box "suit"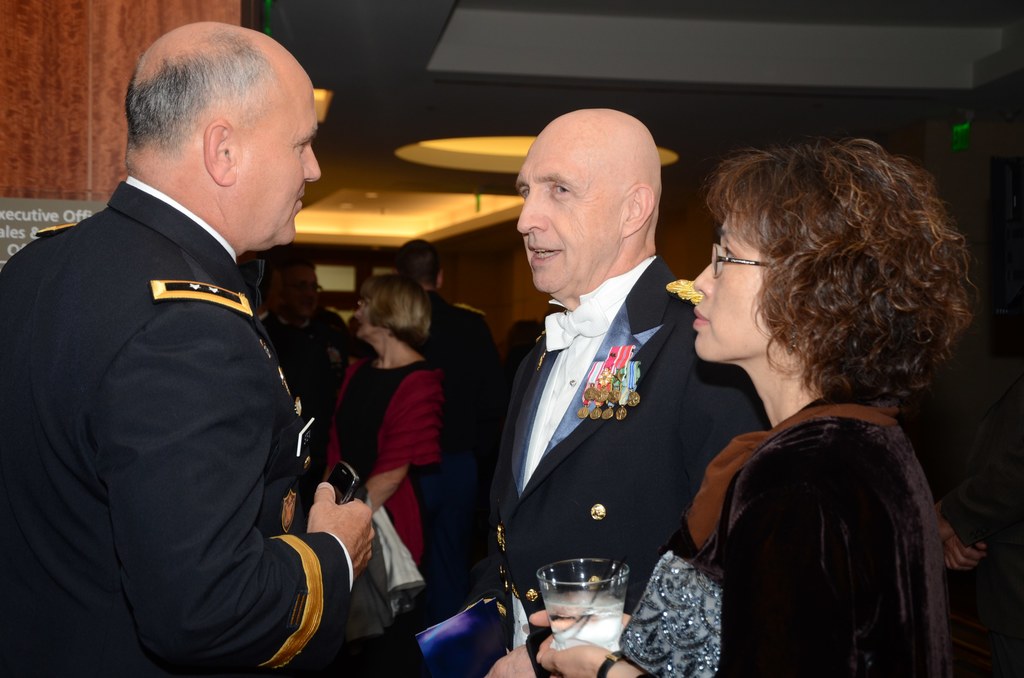
0,175,356,677
